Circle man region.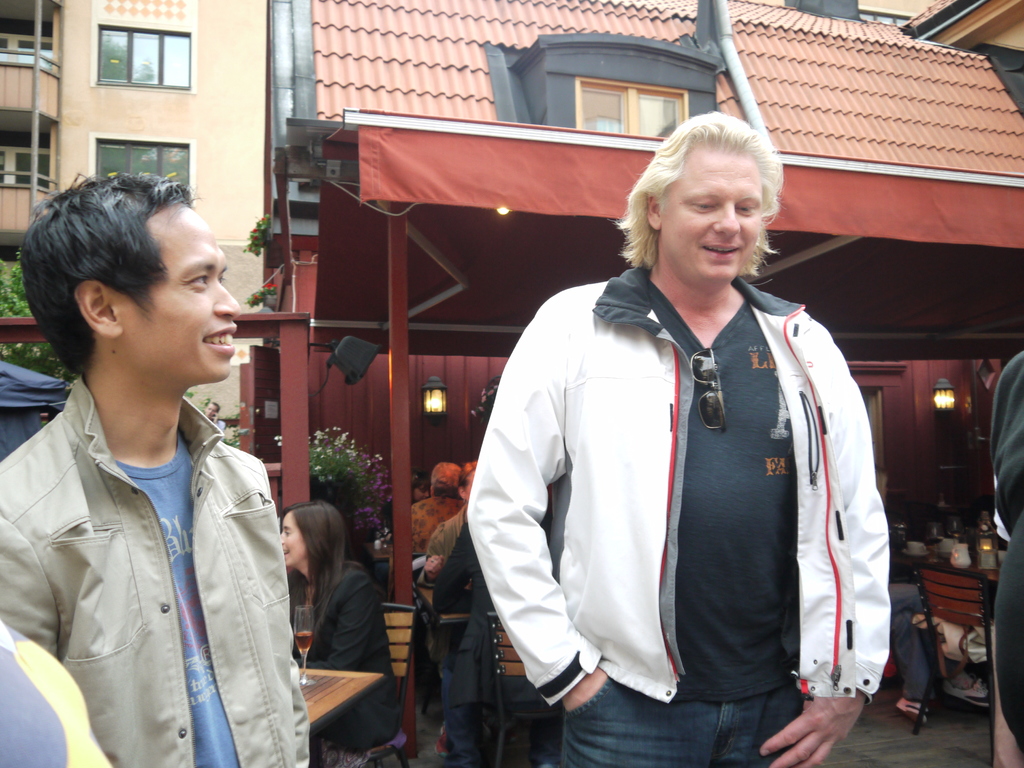
Region: l=460, t=106, r=890, b=757.
